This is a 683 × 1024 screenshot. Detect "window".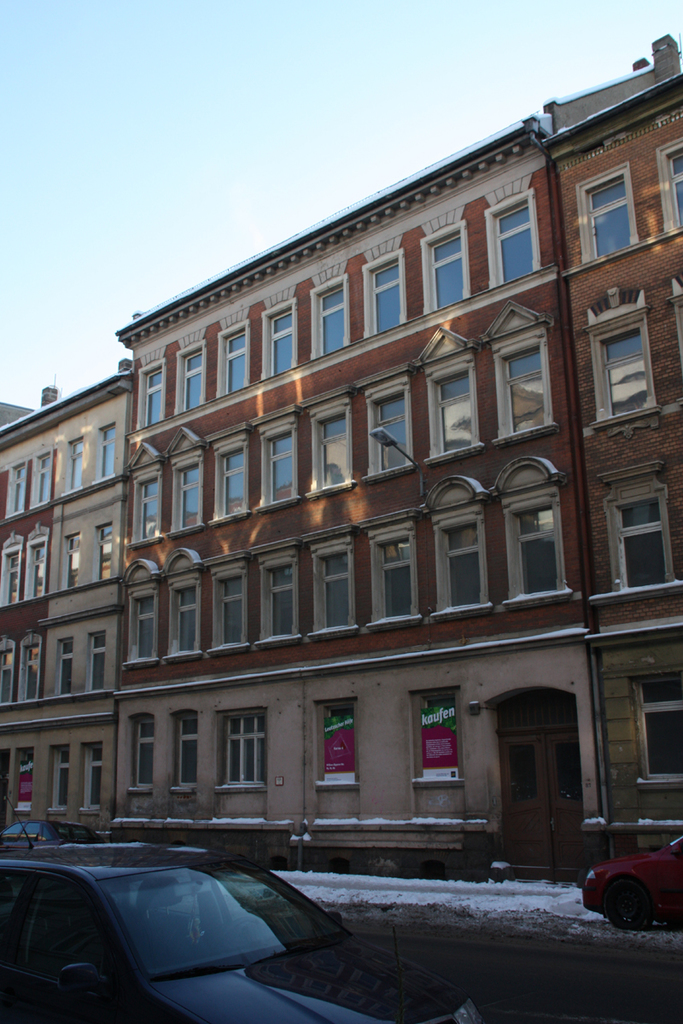
[x1=129, y1=714, x2=159, y2=800].
